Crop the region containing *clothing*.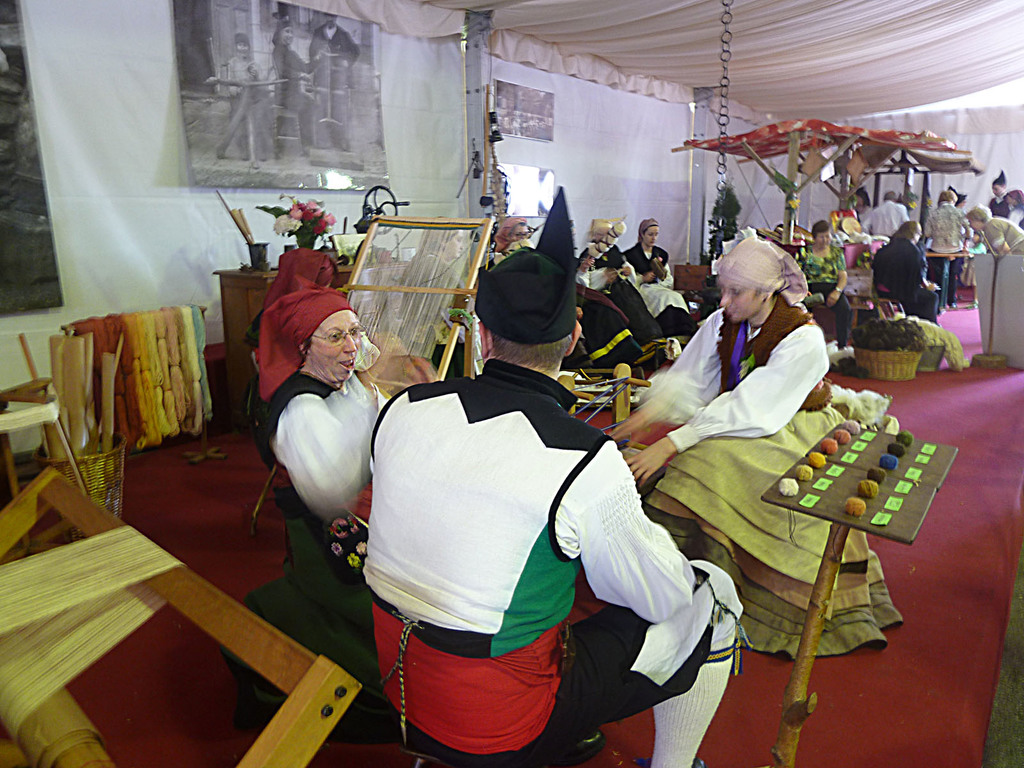
Crop region: l=303, t=23, r=358, b=135.
